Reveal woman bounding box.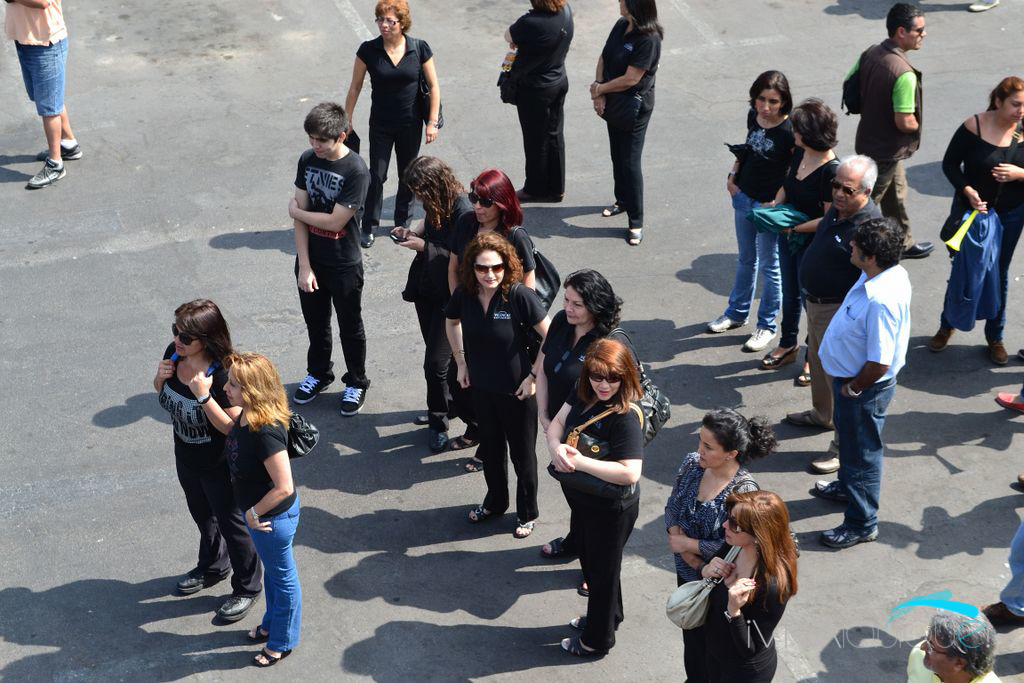
Revealed: (left=756, top=95, right=842, bottom=385).
